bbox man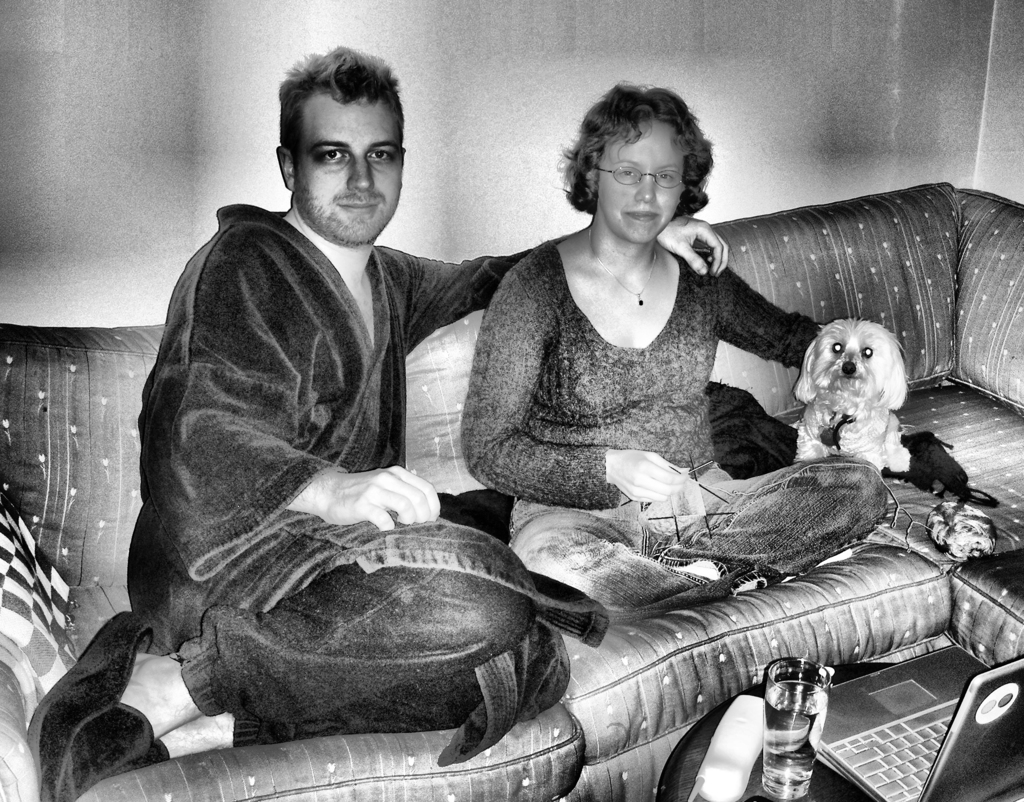
select_region(40, 45, 726, 801)
